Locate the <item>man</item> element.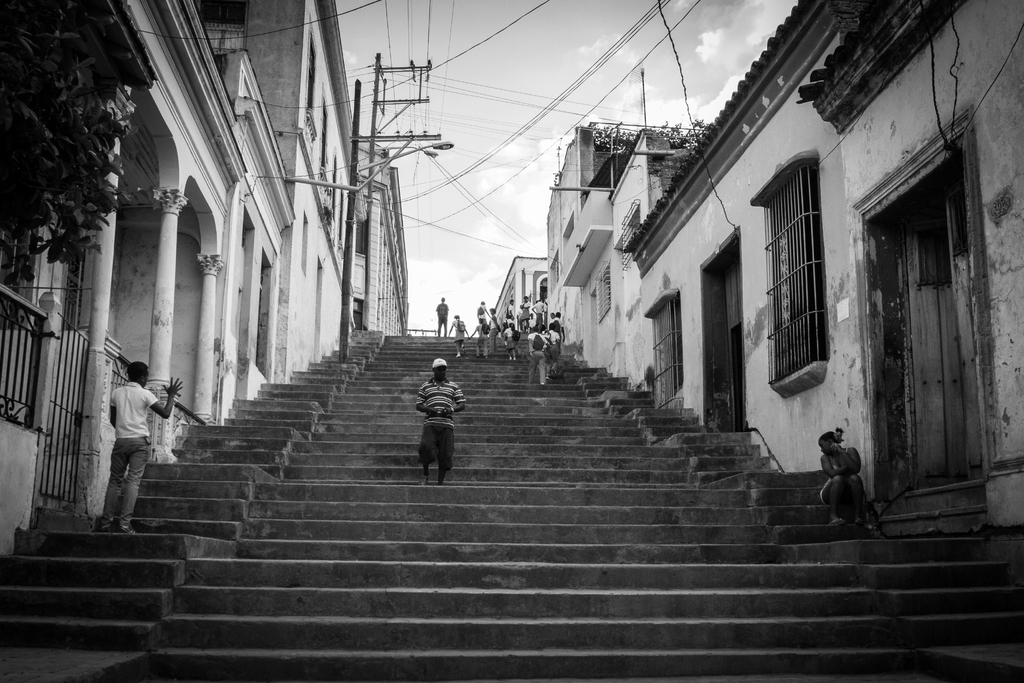
Element bbox: select_region(414, 354, 473, 482).
